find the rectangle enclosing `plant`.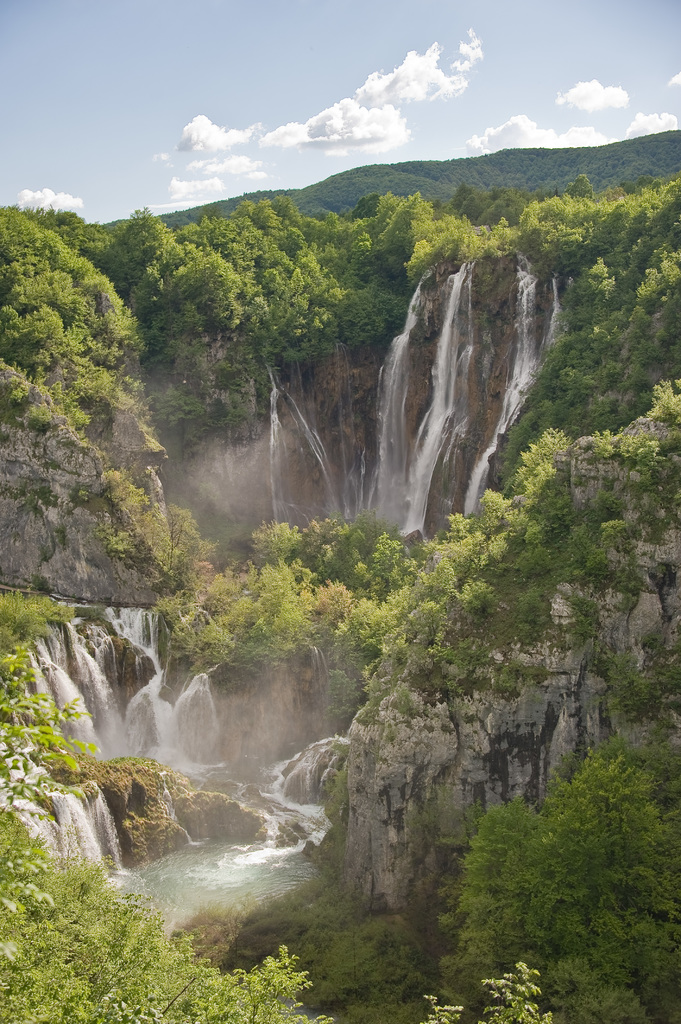
477, 955, 552, 1023.
